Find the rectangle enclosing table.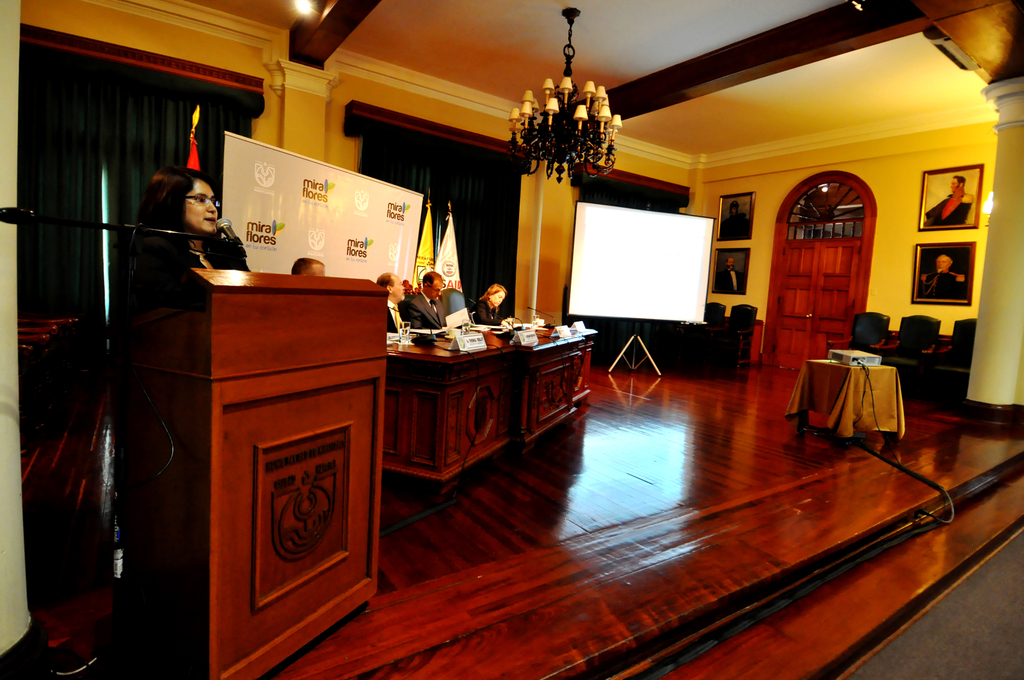
box=[779, 350, 898, 441].
